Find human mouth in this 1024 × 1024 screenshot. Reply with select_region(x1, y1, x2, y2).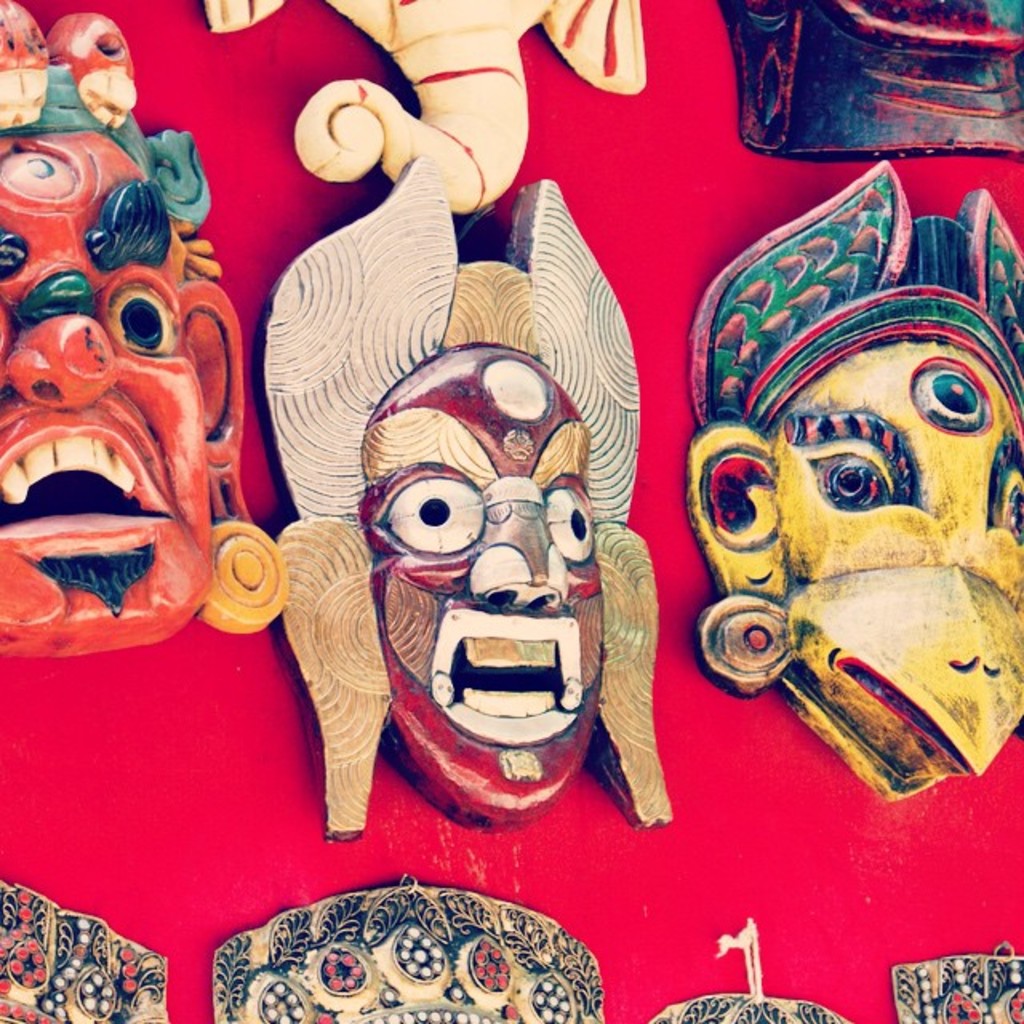
select_region(0, 422, 186, 554).
